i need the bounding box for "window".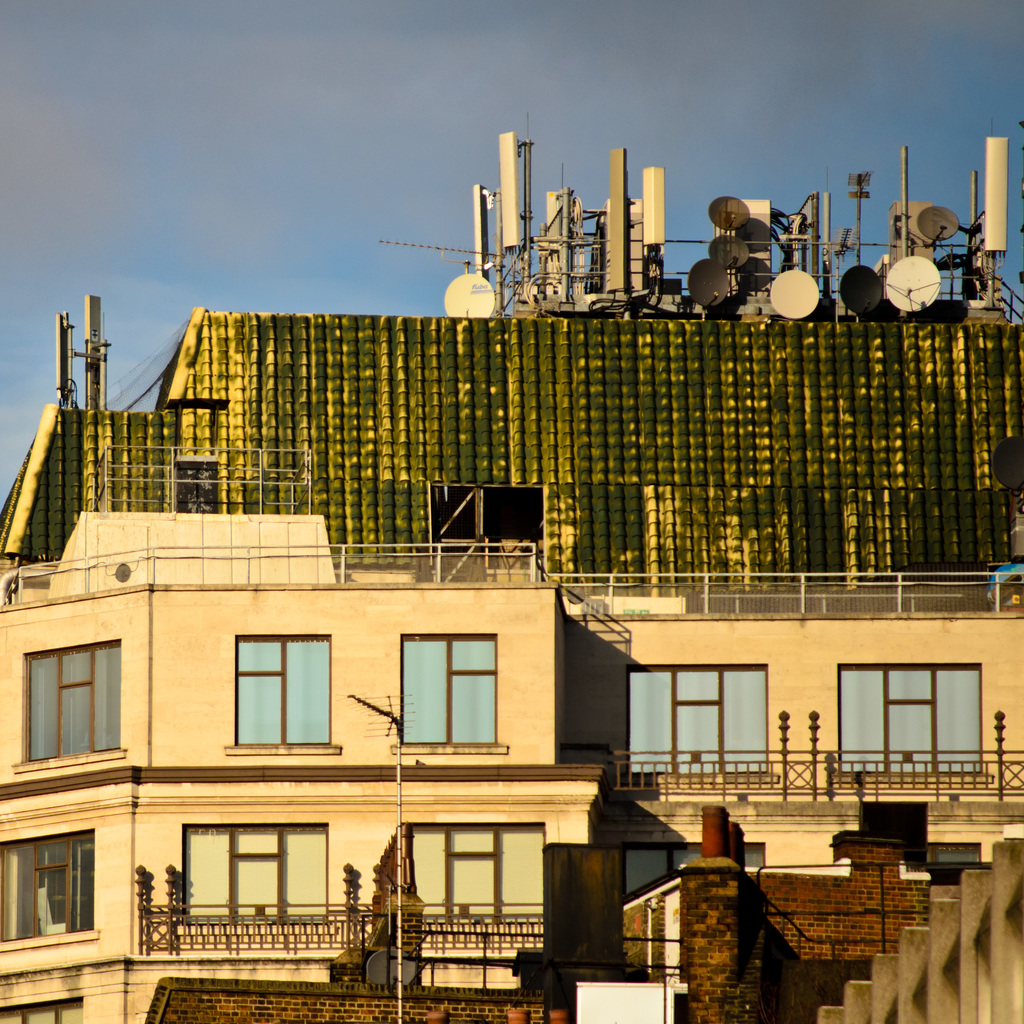
Here it is: 2:645:126:774.
